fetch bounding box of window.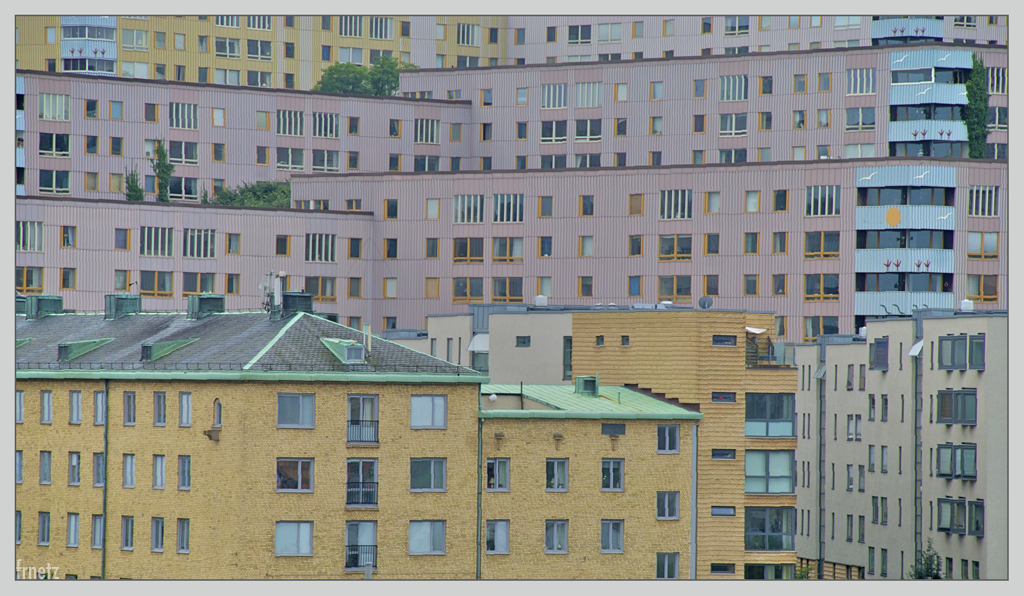
Bbox: bbox=[744, 190, 763, 211].
